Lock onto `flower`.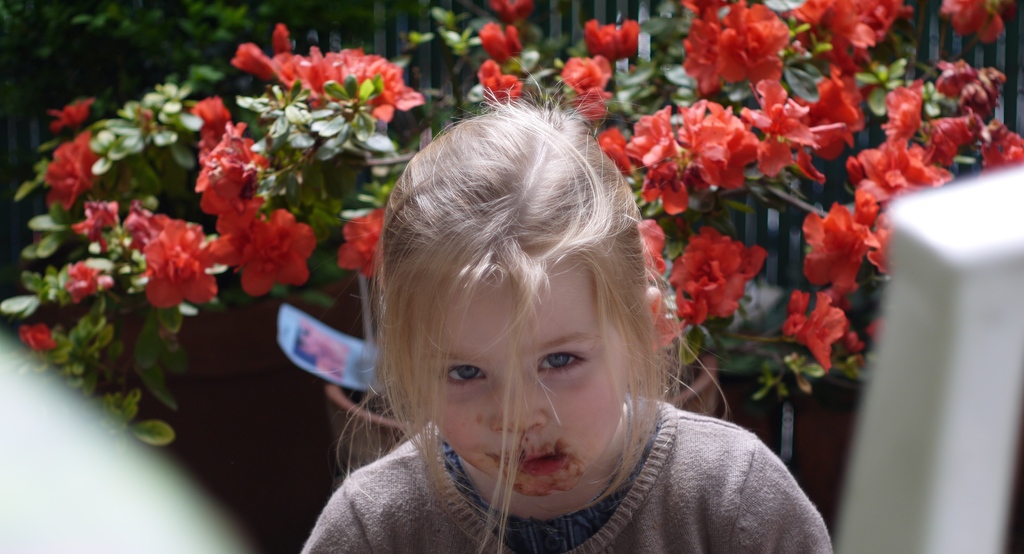
Locked: {"x1": 630, "y1": 103, "x2": 692, "y2": 225}.
